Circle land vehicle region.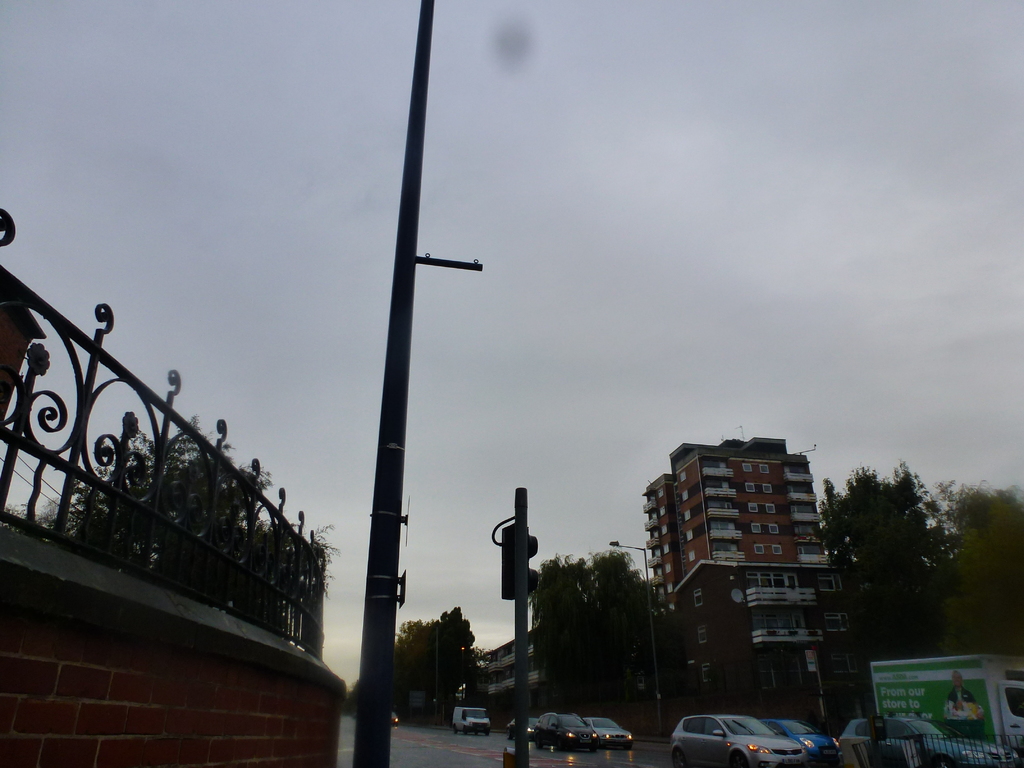
Region: box(671, 713, 812, 767).
